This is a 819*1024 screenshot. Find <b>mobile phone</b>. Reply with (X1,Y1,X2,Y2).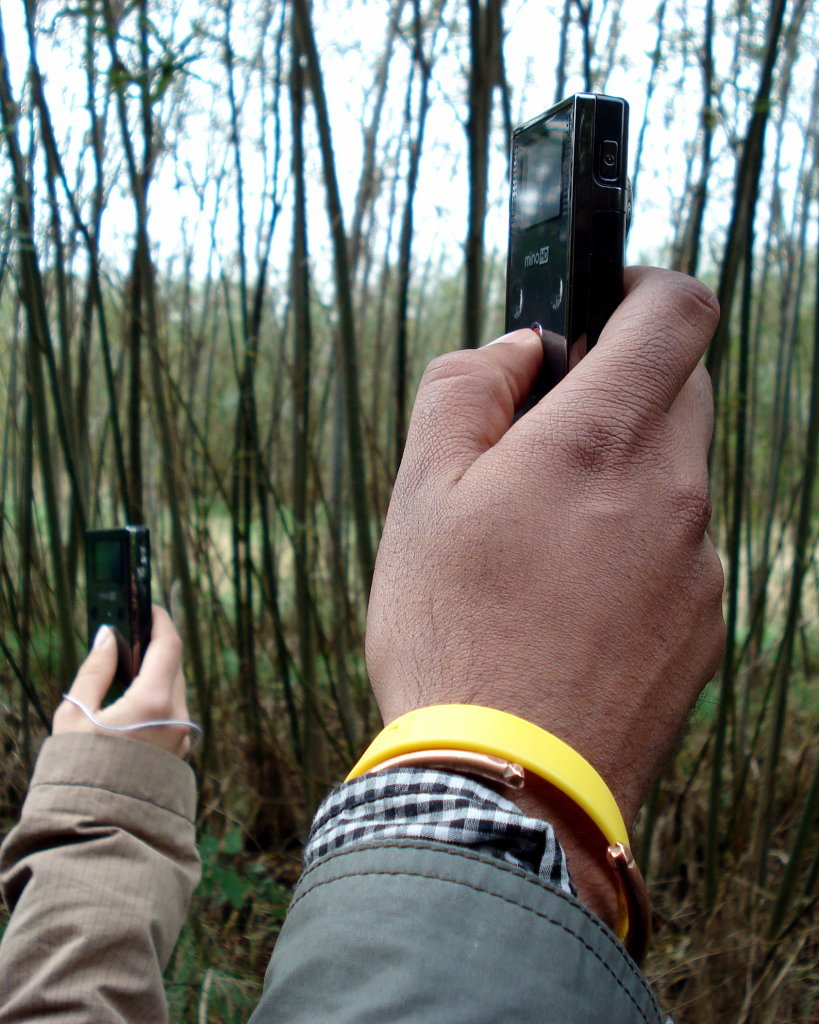
(508,107,668,359).
